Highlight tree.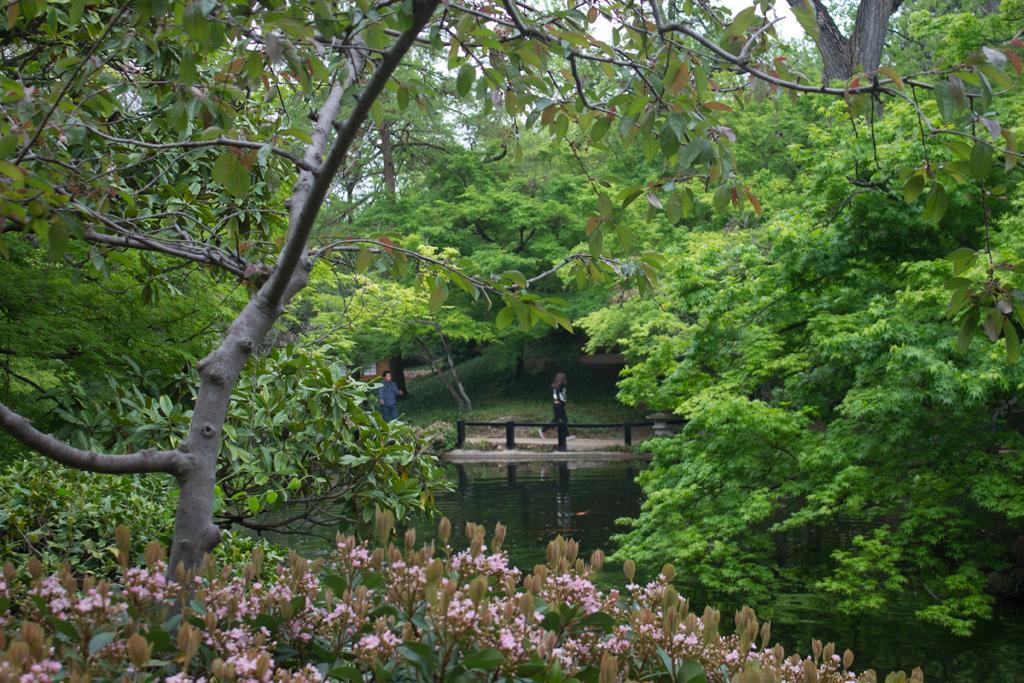
Highlighted region: [8,5,917,595].
